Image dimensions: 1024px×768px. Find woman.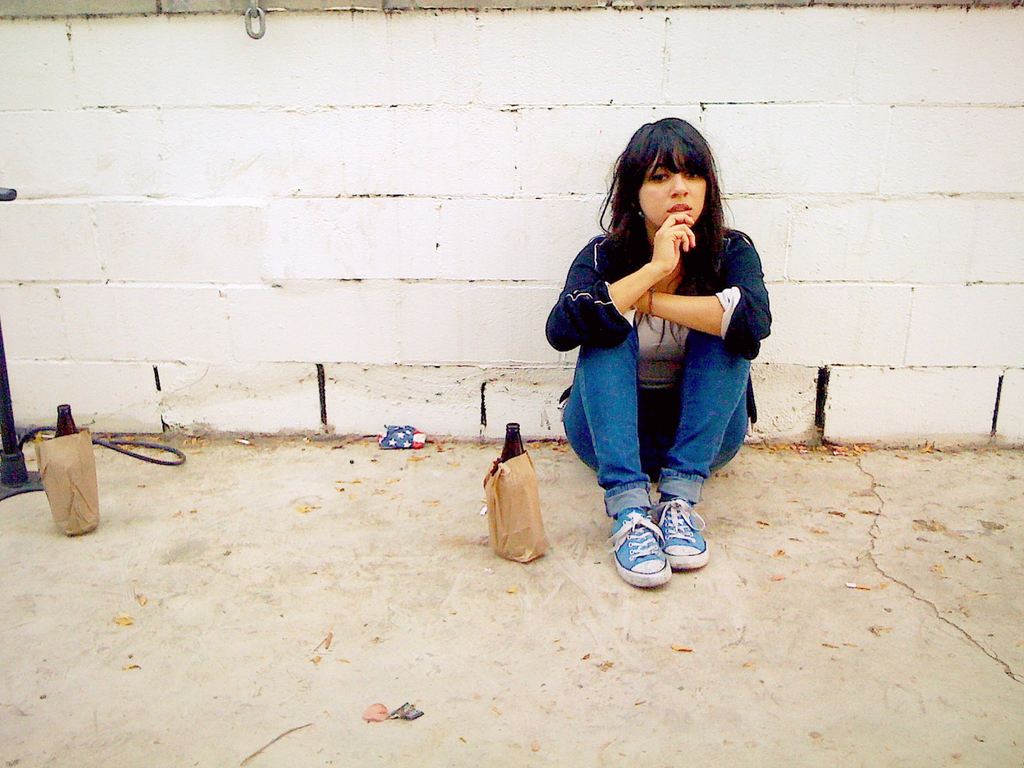
(x1=536, y1=125, x2=769, y2=580).
